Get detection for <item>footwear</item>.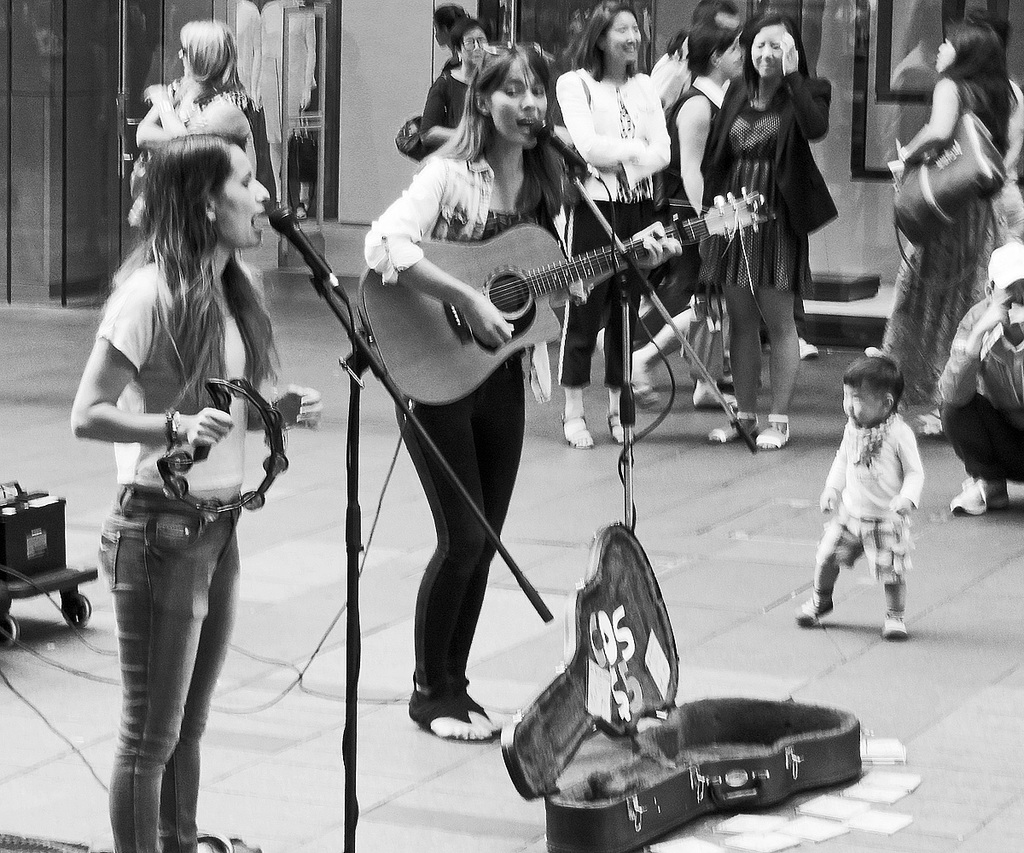
Detection: <box>710,413,759,444</box>.
